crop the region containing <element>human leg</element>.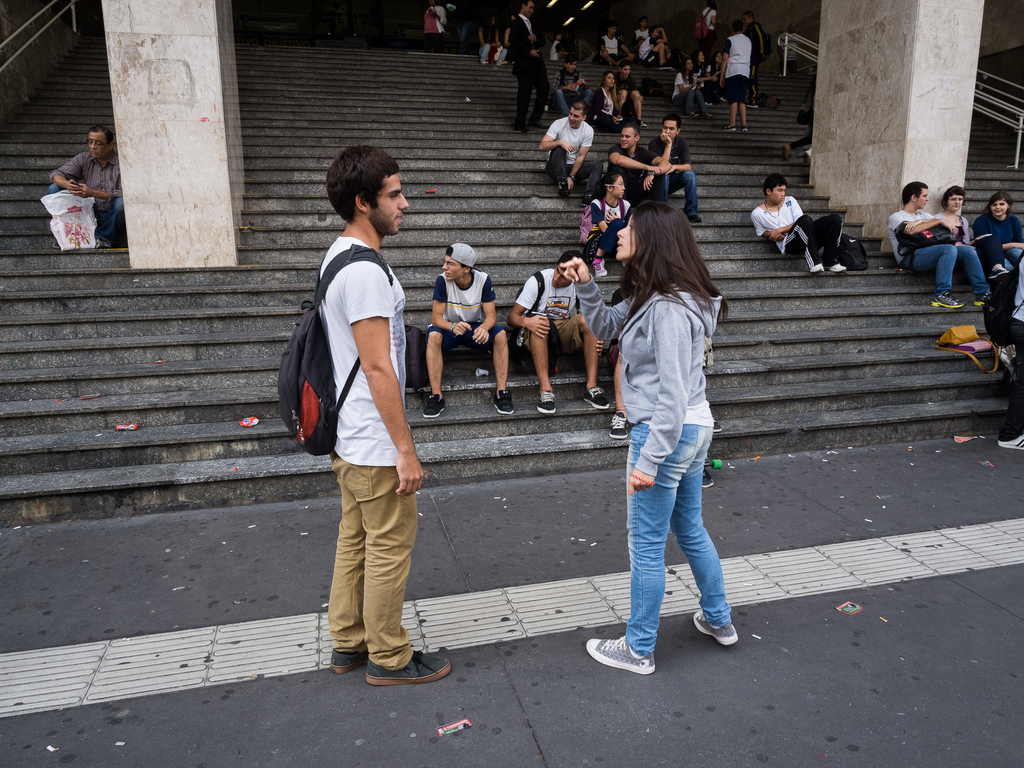
Crop region: [left=587, top=159, right=609, bottom=199].
